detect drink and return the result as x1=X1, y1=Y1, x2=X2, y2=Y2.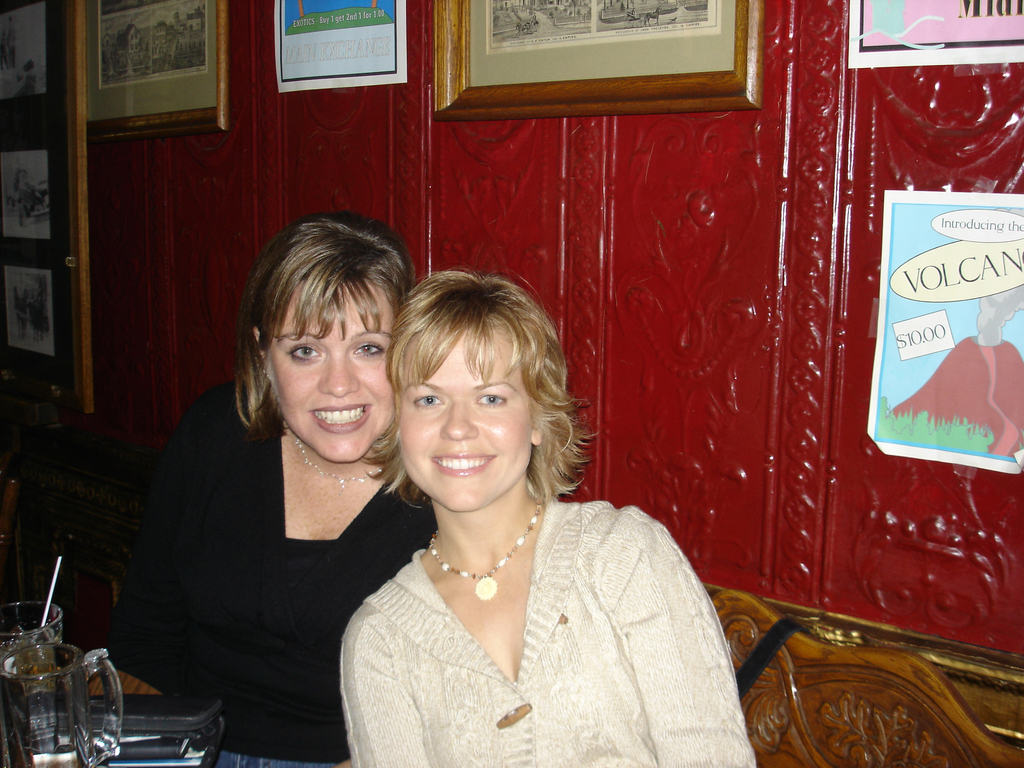
x1=0, y1=629, x2=62, y2=767.
